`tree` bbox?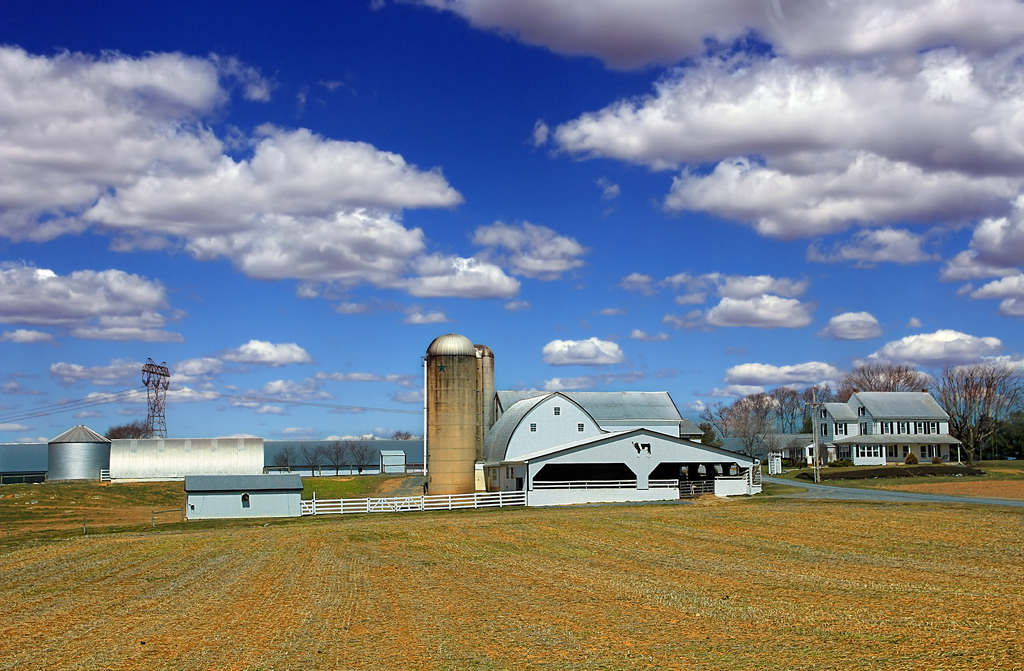
bbox(102, 419, 157, 442)
